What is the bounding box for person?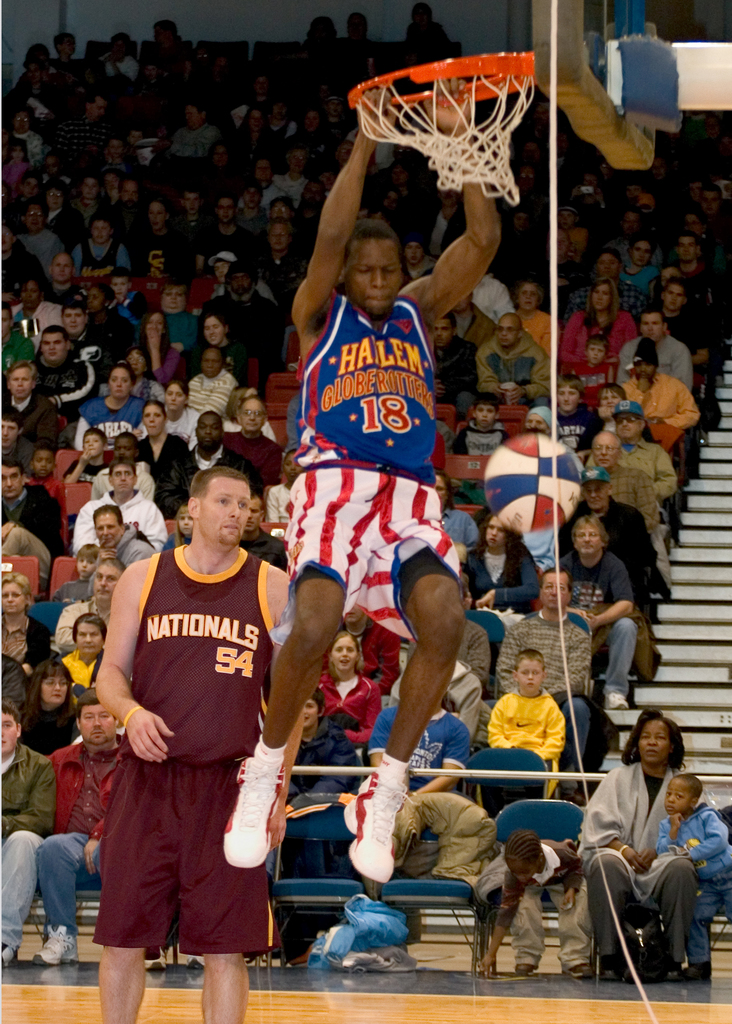
BBox(27, 321, 99, 417).
